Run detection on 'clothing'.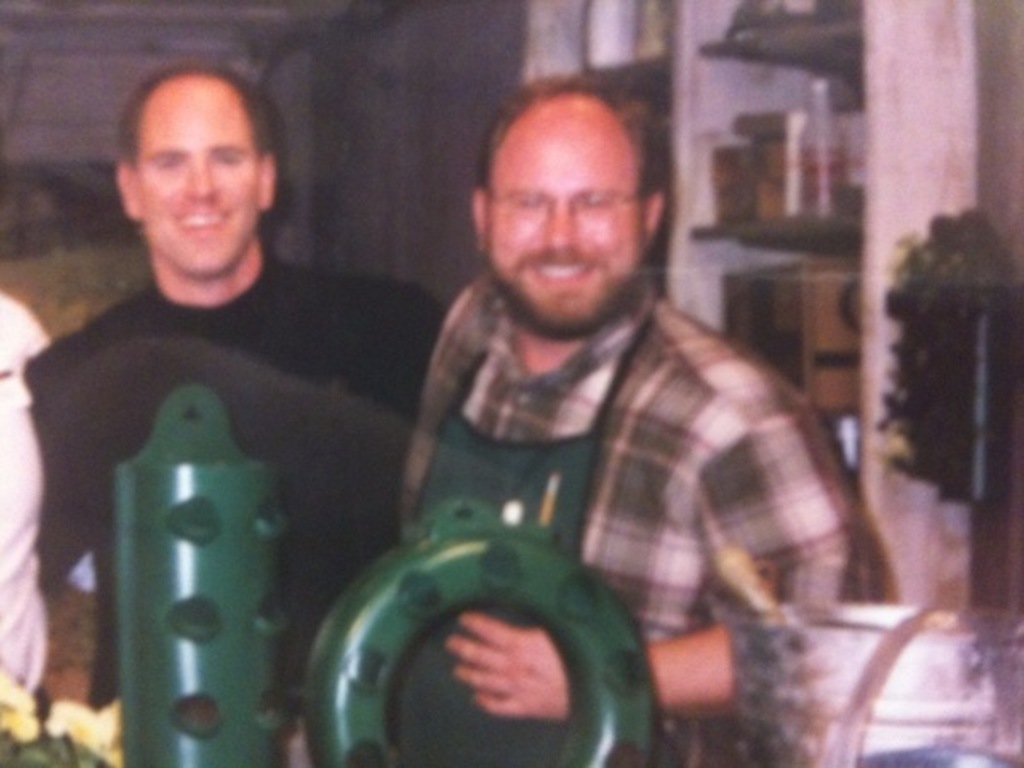
Result: rect(43, 273, 444, 730).
